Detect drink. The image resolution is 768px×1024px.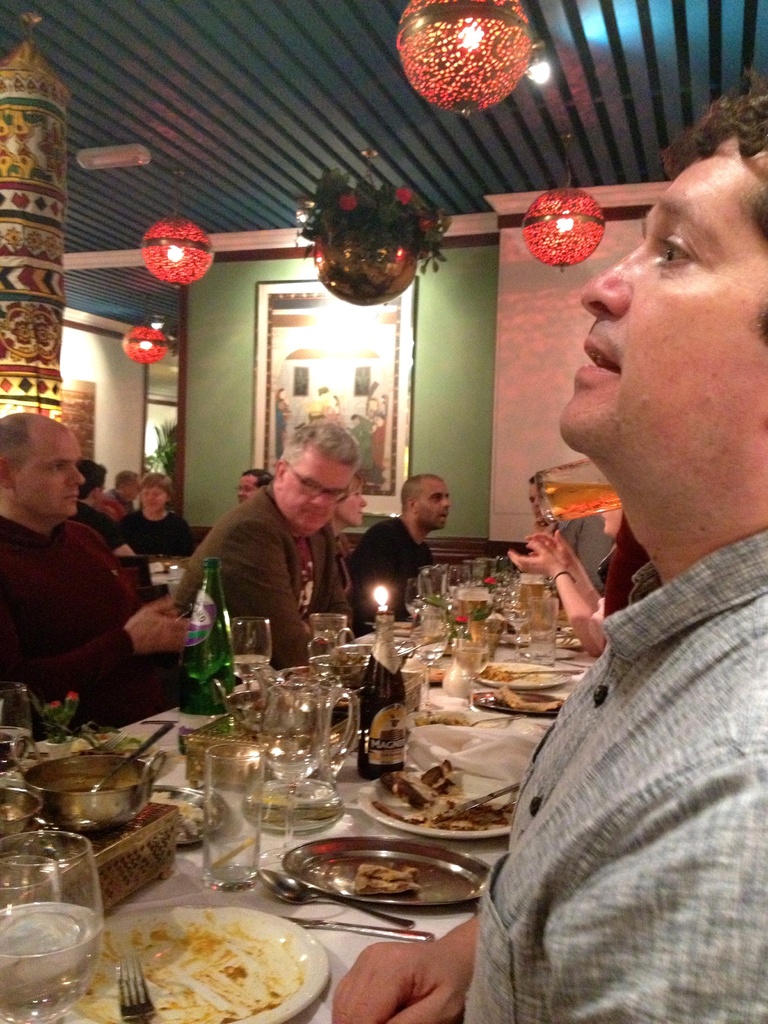
520 581 544 612.
